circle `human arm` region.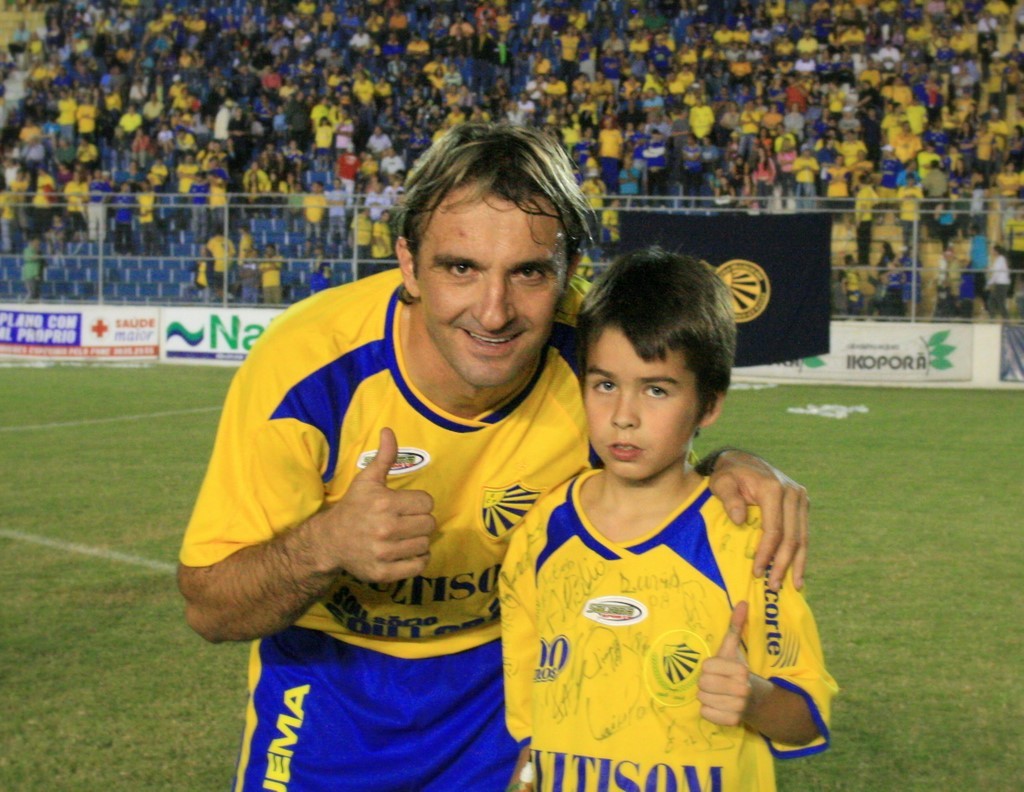
Region: bbox(500, 522, 532, 791).
